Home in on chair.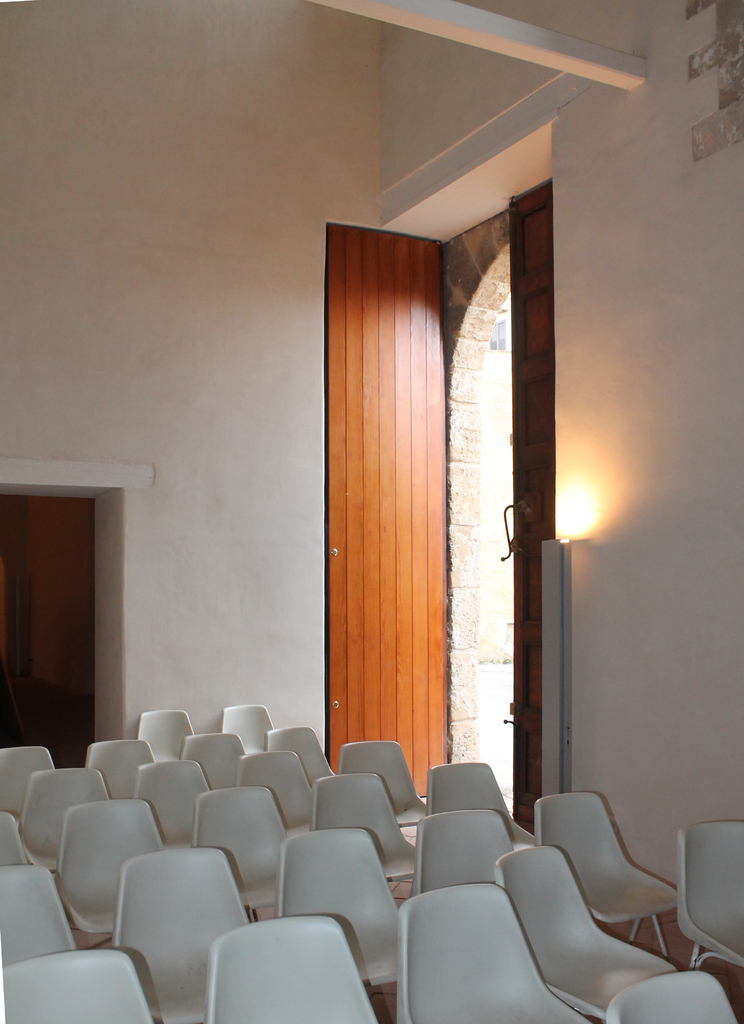
Homed in at <region>191, 781, 298, 917</region>.
